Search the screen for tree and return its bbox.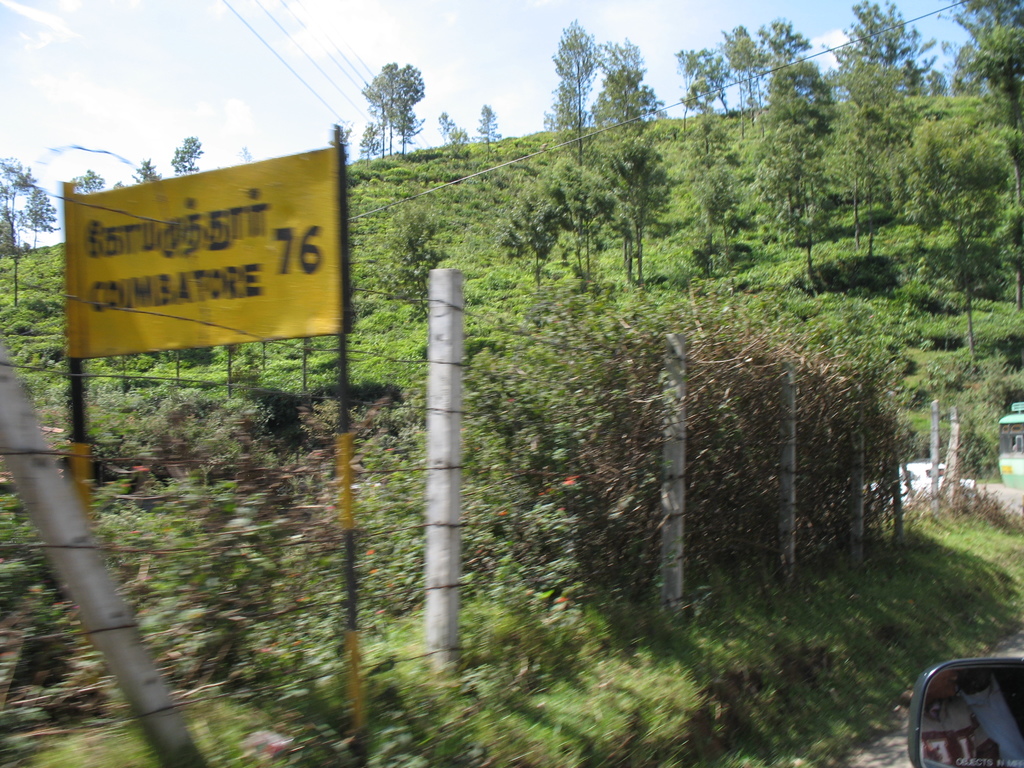
Found: (left=170, top=140, right=206, bottom=173).
